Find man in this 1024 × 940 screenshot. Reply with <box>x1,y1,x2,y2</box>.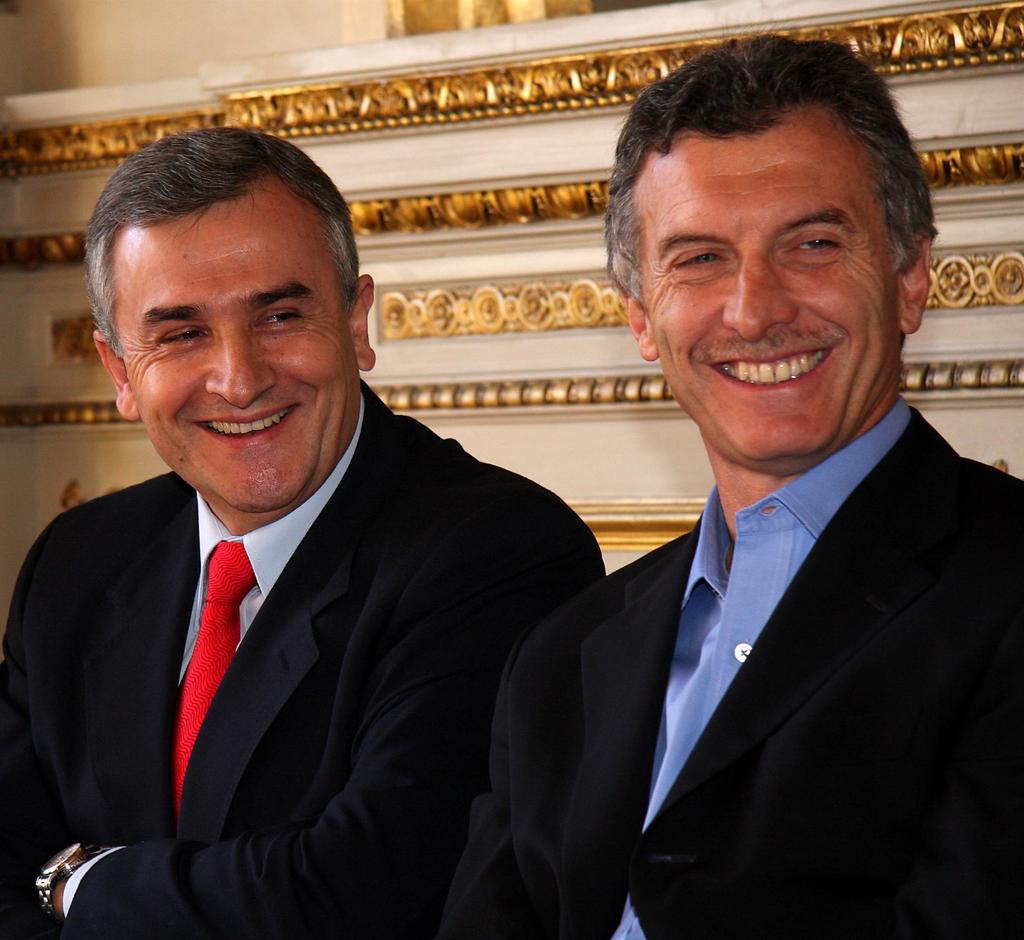
<box>28,140,634,939</box>.
